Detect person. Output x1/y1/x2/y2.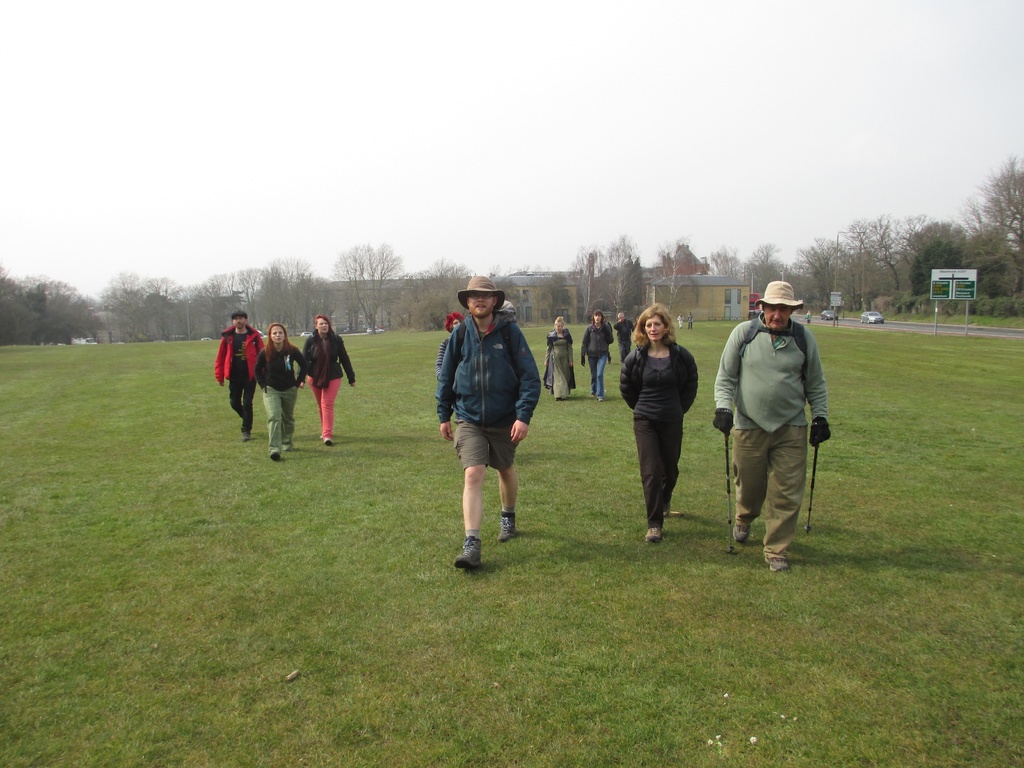
688/313/692/328.
